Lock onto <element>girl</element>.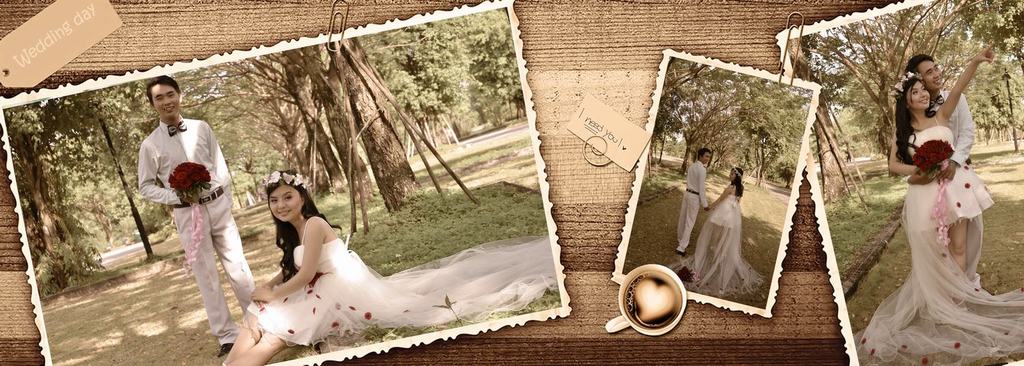
Locked: Rect(849, 40, 1023, 365).
